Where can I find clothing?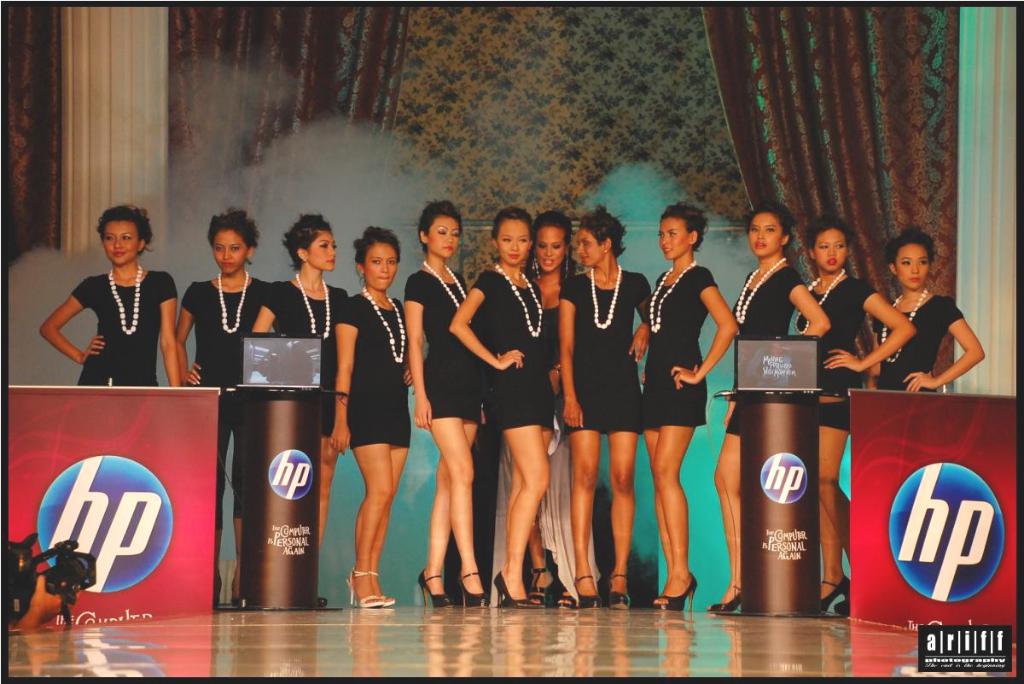
You can find it at x1=469, y1=272, x2=550, y2=434.
